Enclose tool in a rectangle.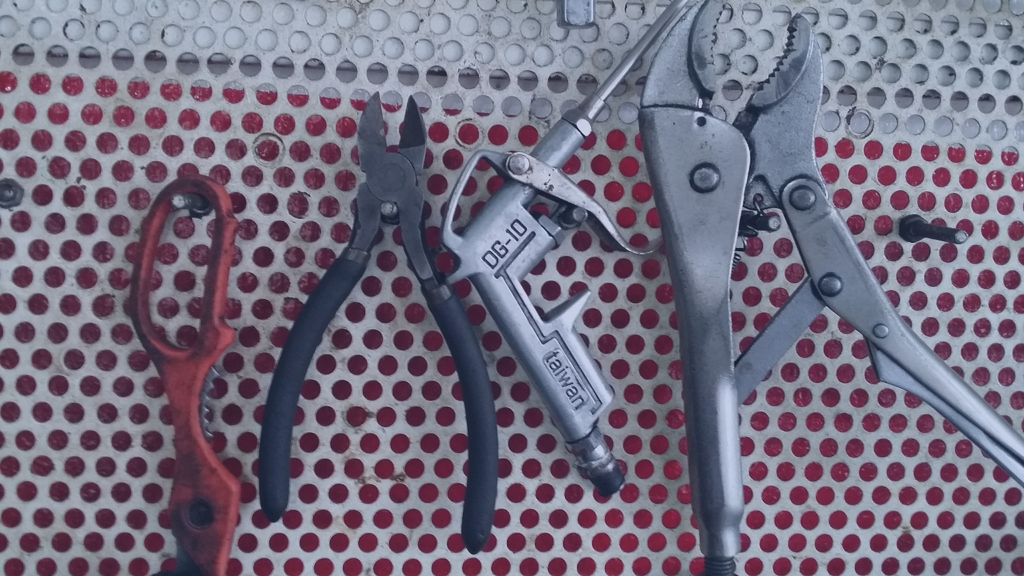
<bbox>264, 88, 498, 543</bbox>.
